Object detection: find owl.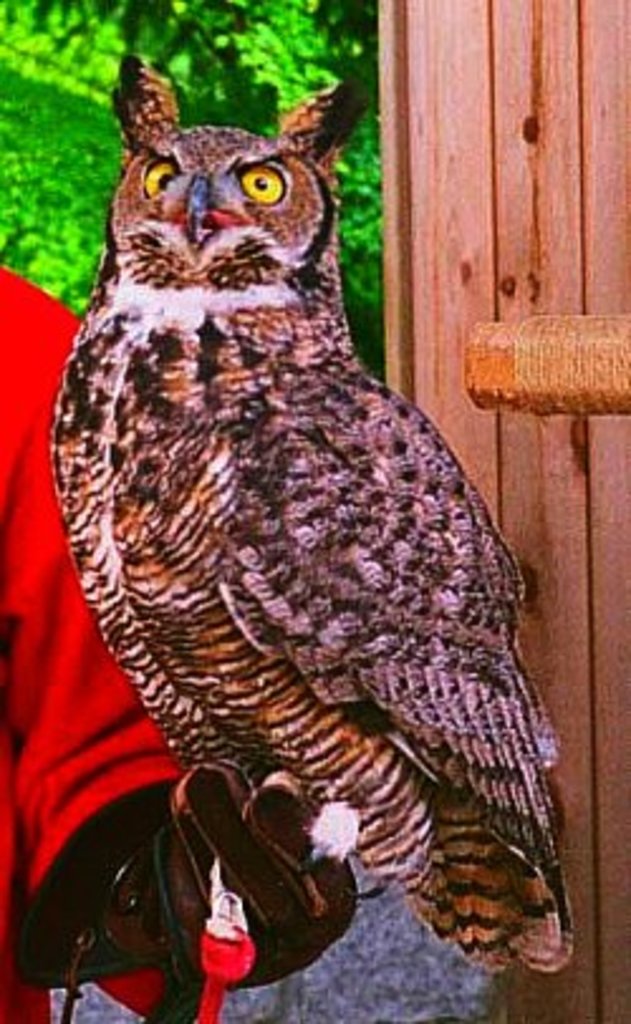
rect(50, 50, 581, 976).
